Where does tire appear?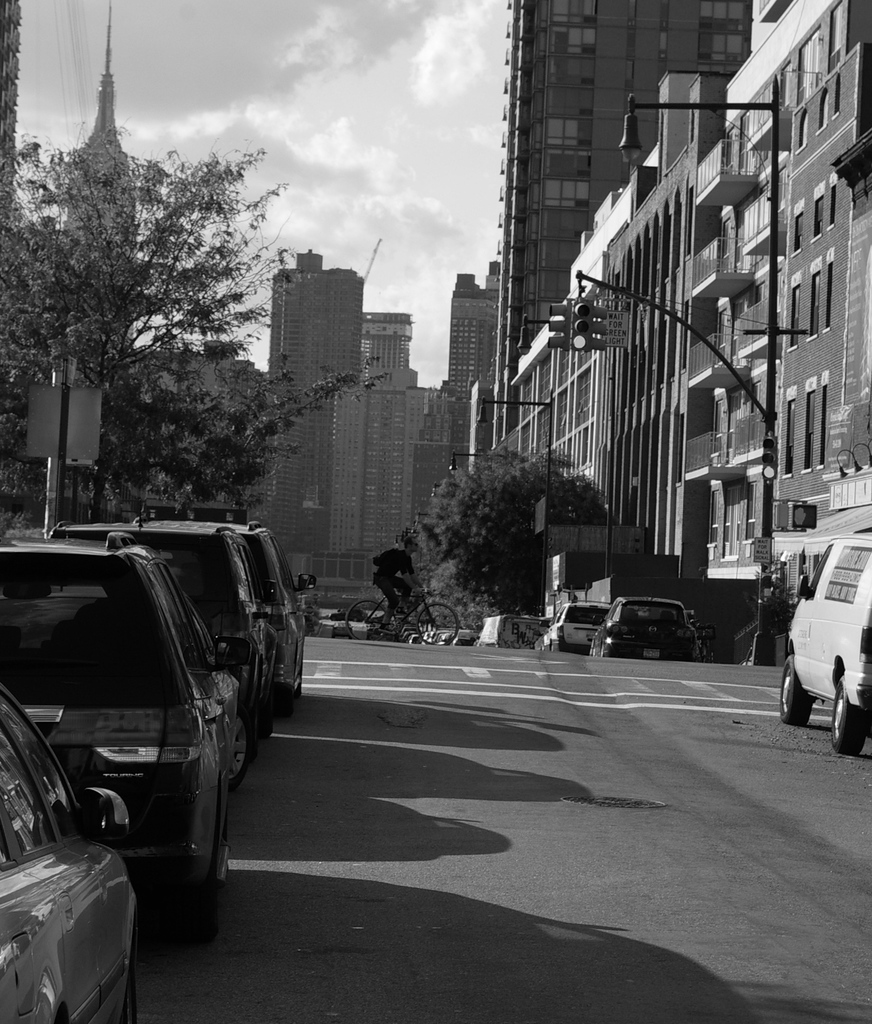
Appears at crop(199, 804, 238, 925).
